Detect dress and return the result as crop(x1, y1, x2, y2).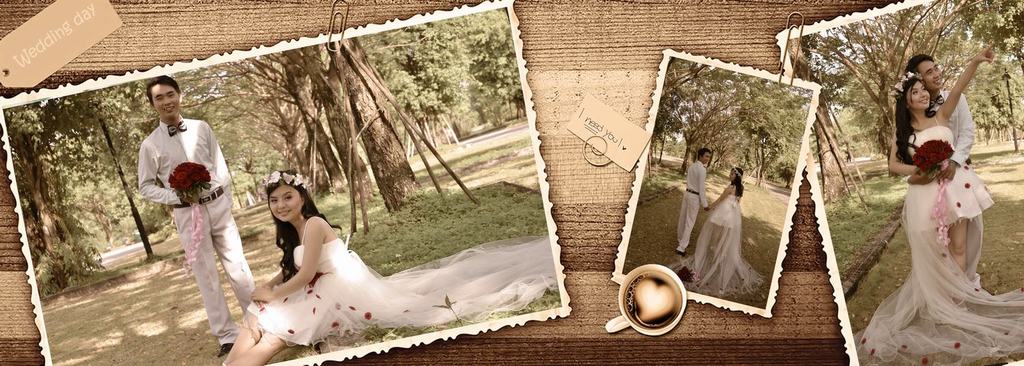
crop(674, 185, 769, 294).
